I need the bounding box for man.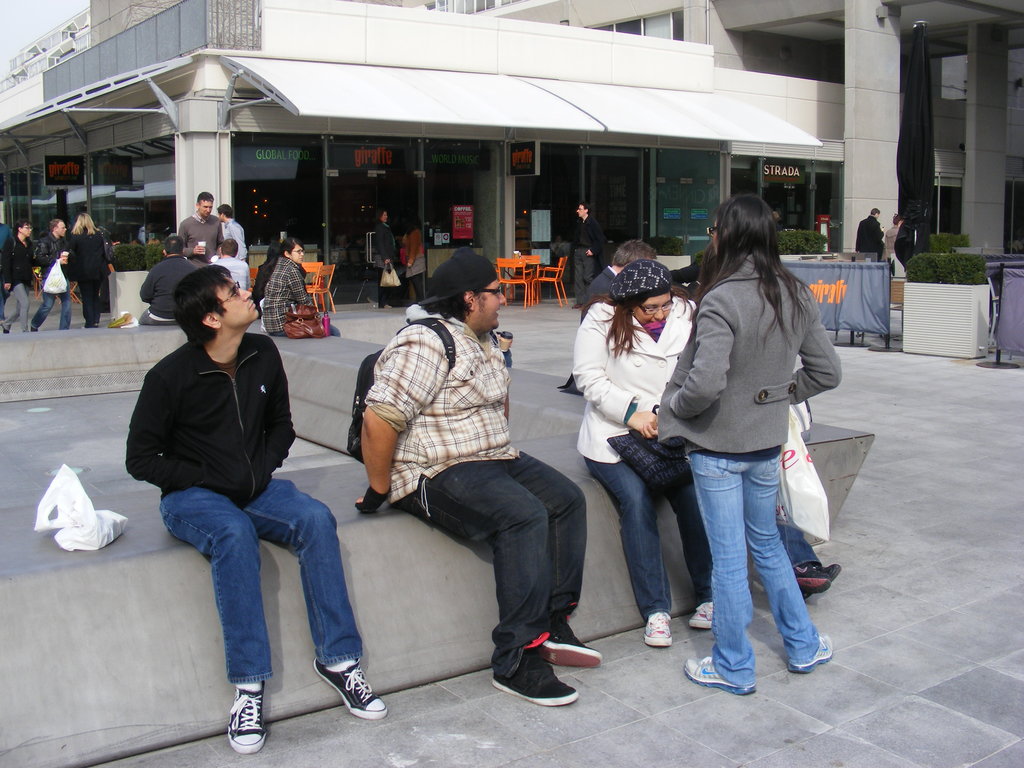
Here it is: bbox=[0, 218, 35, 336].
